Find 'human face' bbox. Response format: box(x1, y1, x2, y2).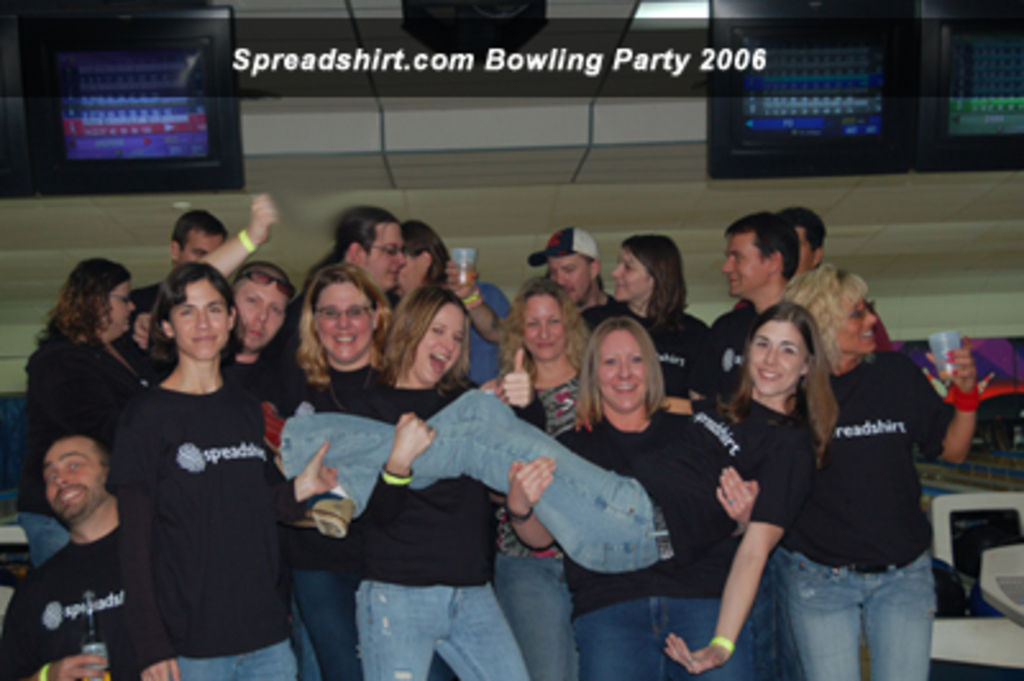
box(102, 279, 131, 335).
